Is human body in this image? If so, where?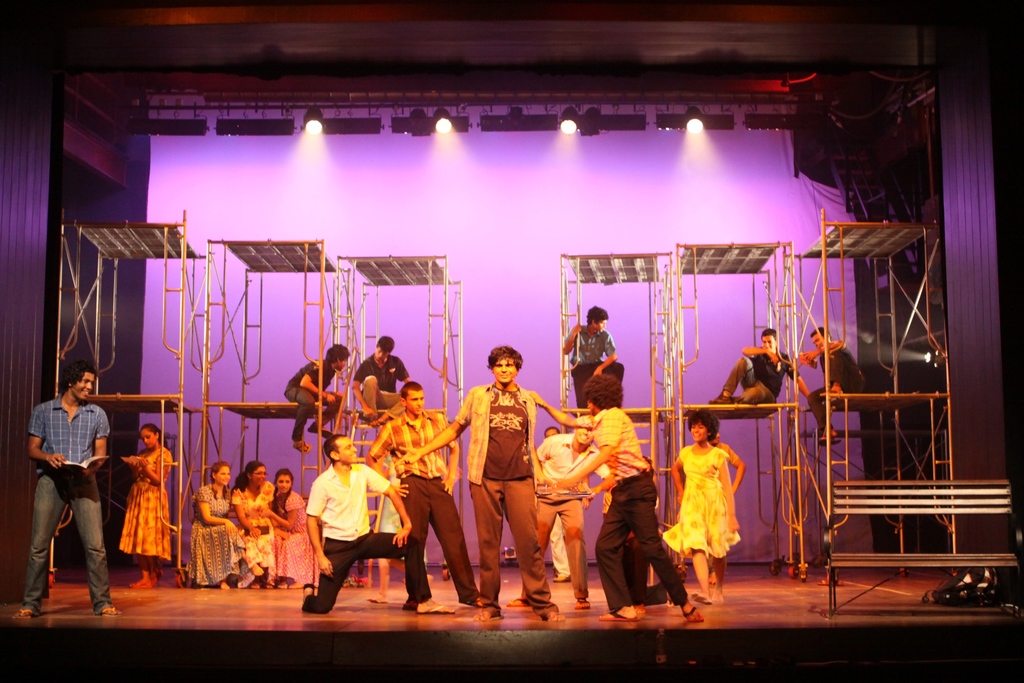
Yes, at box(15, 361, 118, 619).
